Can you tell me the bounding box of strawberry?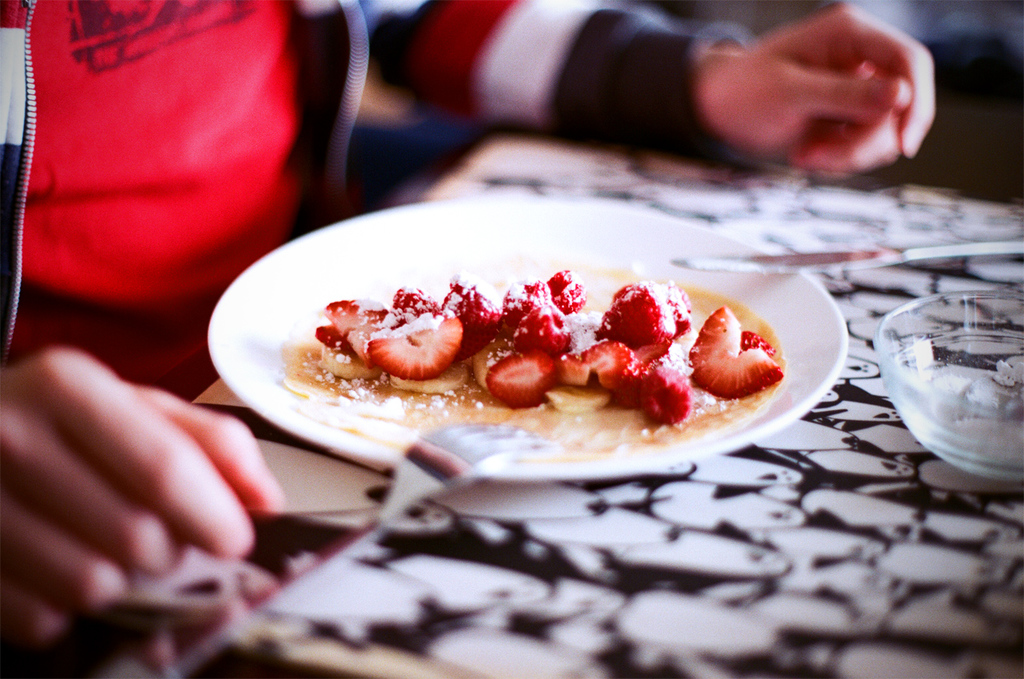
locate(686, 298, 784, 394).
